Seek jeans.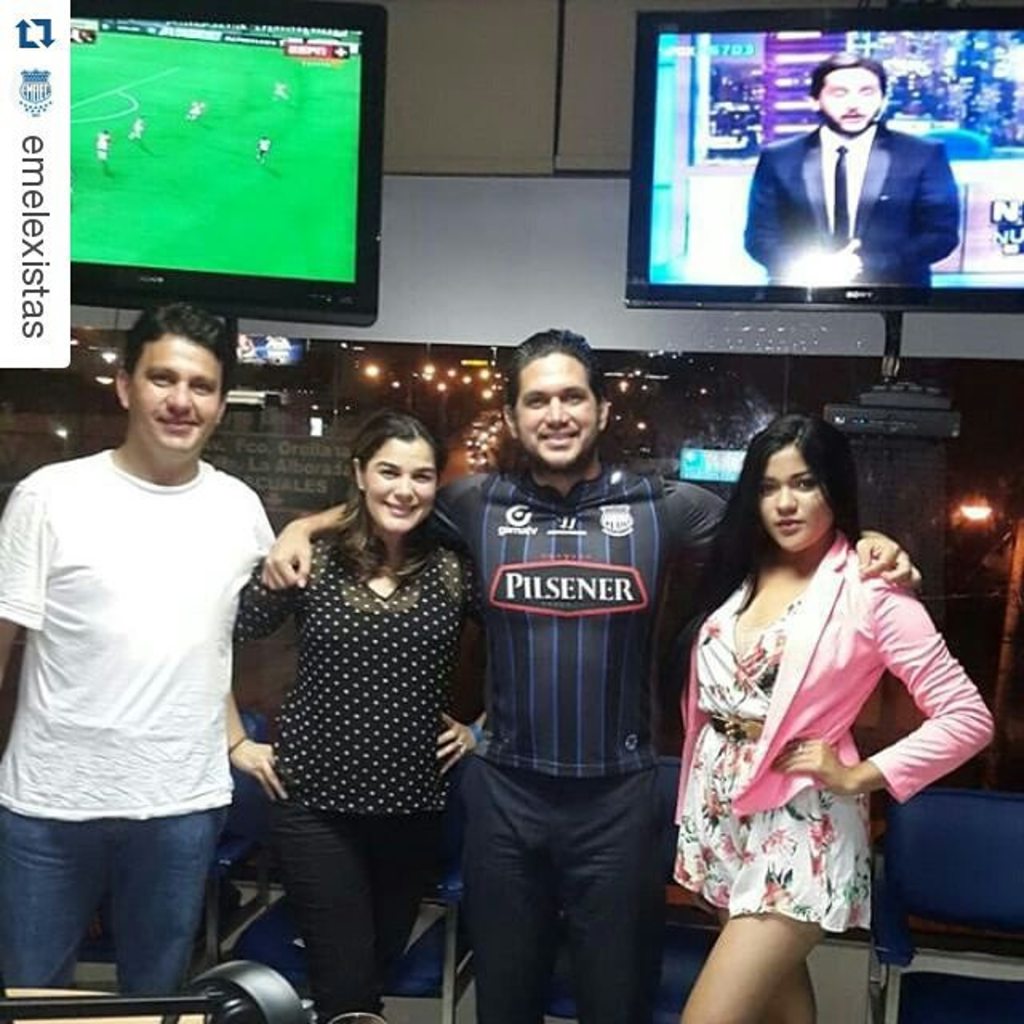
pyautogui.locateOnScreen(21, 802, 243, 1013).
